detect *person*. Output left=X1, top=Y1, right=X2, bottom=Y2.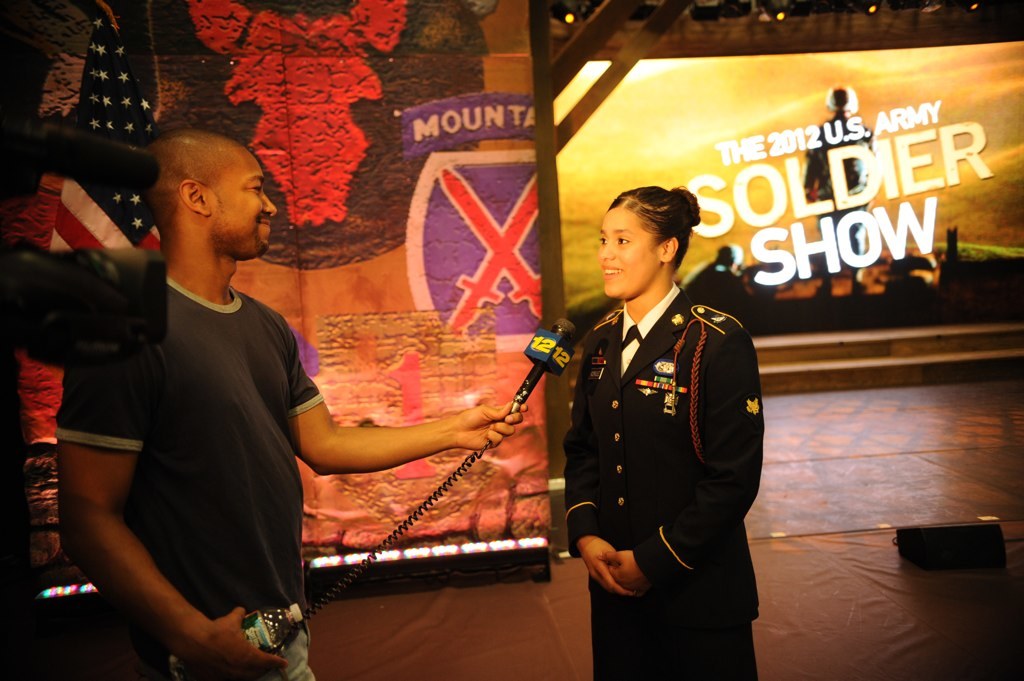
left=803, top=82, right=880, bottom=301.
